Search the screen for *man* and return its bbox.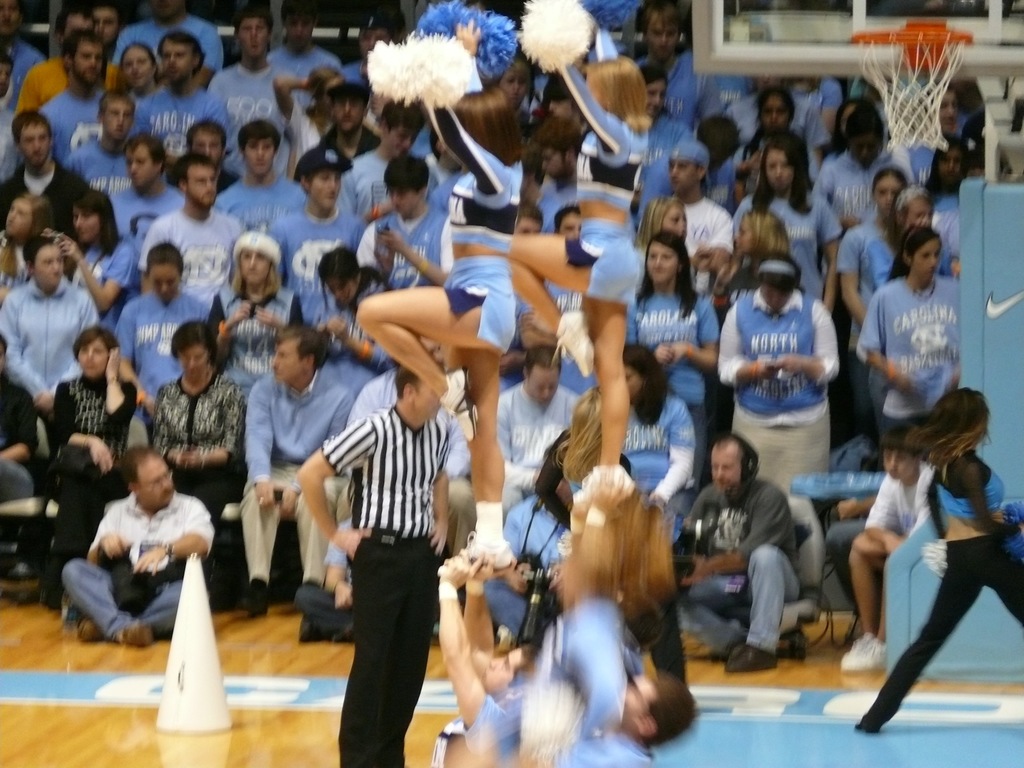
Found: select_region(309, 319, 471, 751).
